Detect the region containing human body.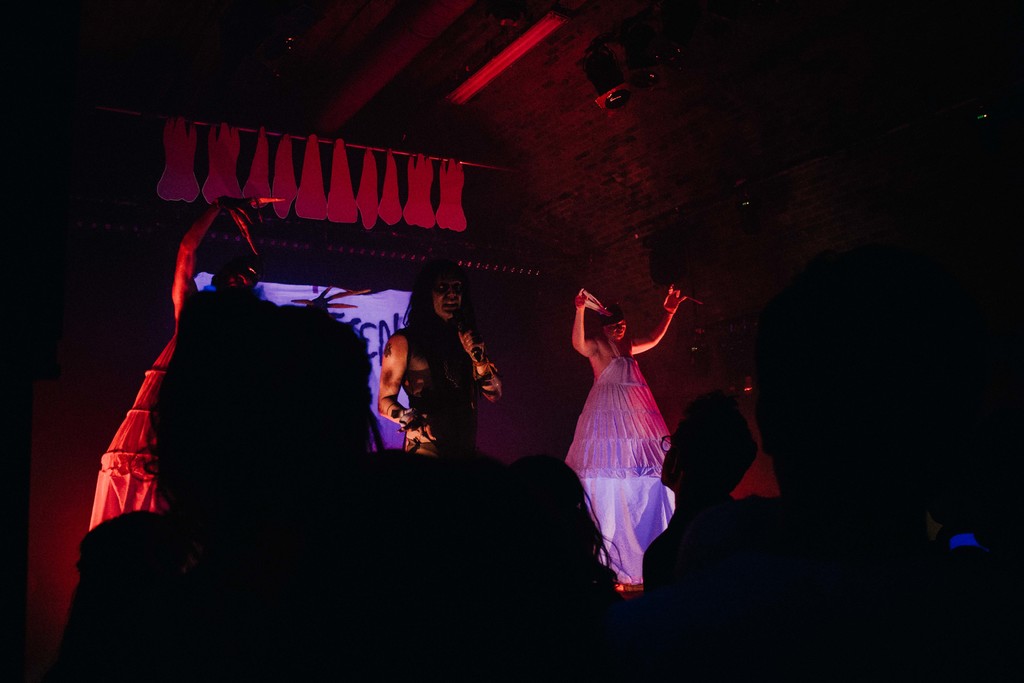
detection(381, 255, 503, 458).
